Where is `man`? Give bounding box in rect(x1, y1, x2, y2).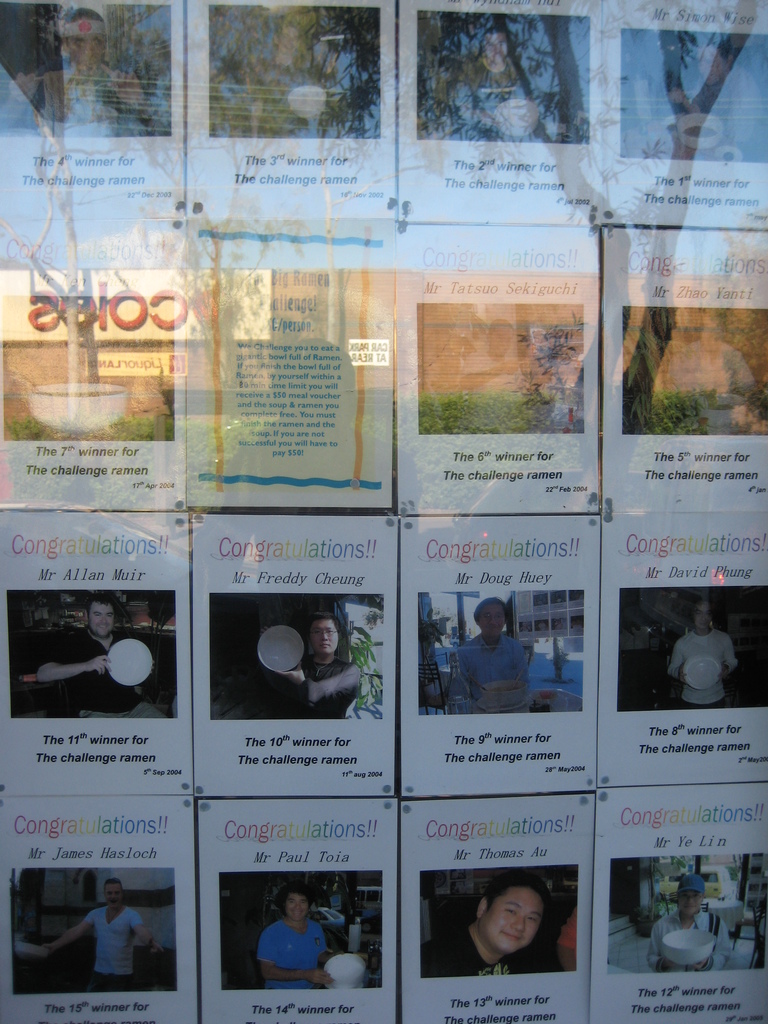
rect(664, 603, 740, 708).
